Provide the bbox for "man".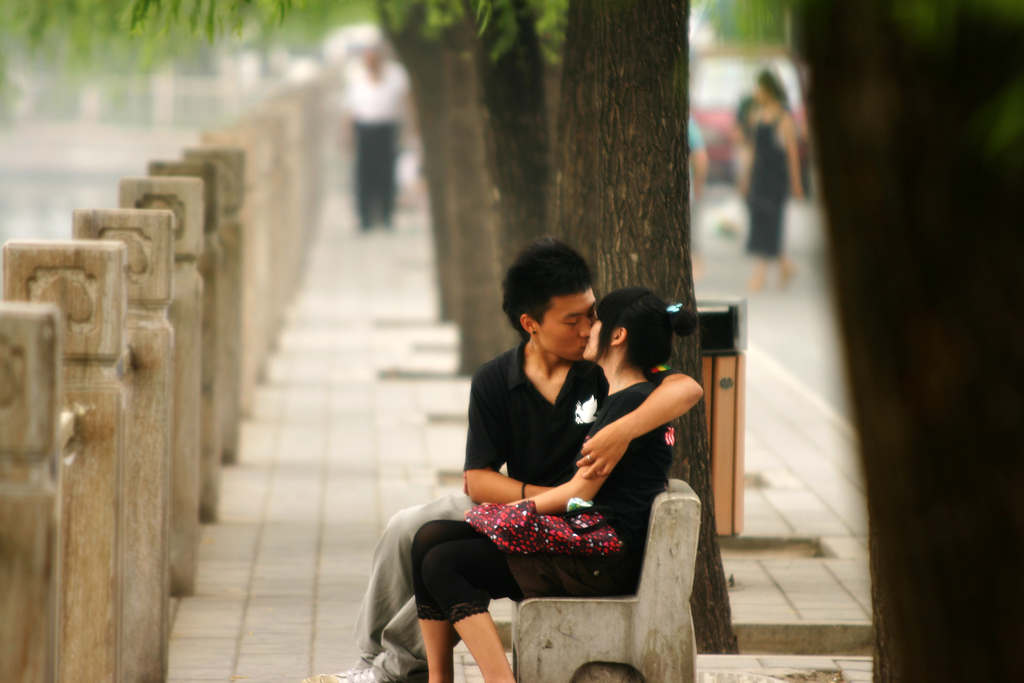
crop(364, 236, 726, 662).
